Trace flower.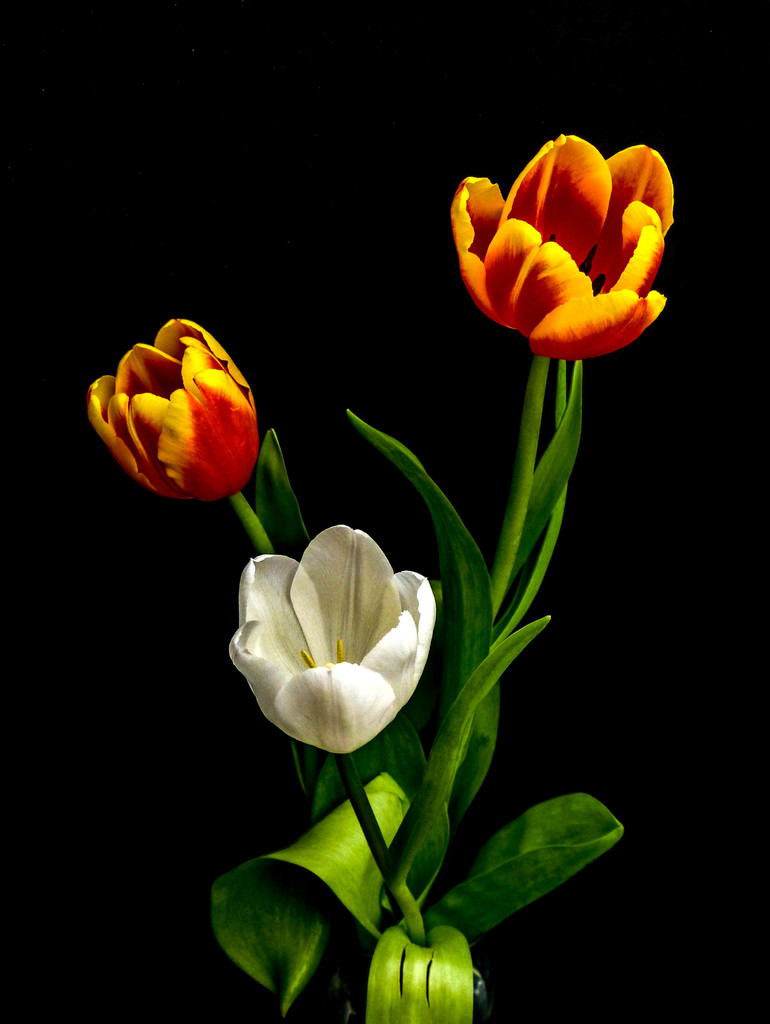
Traced to rect(227, 525, 430, 755).
